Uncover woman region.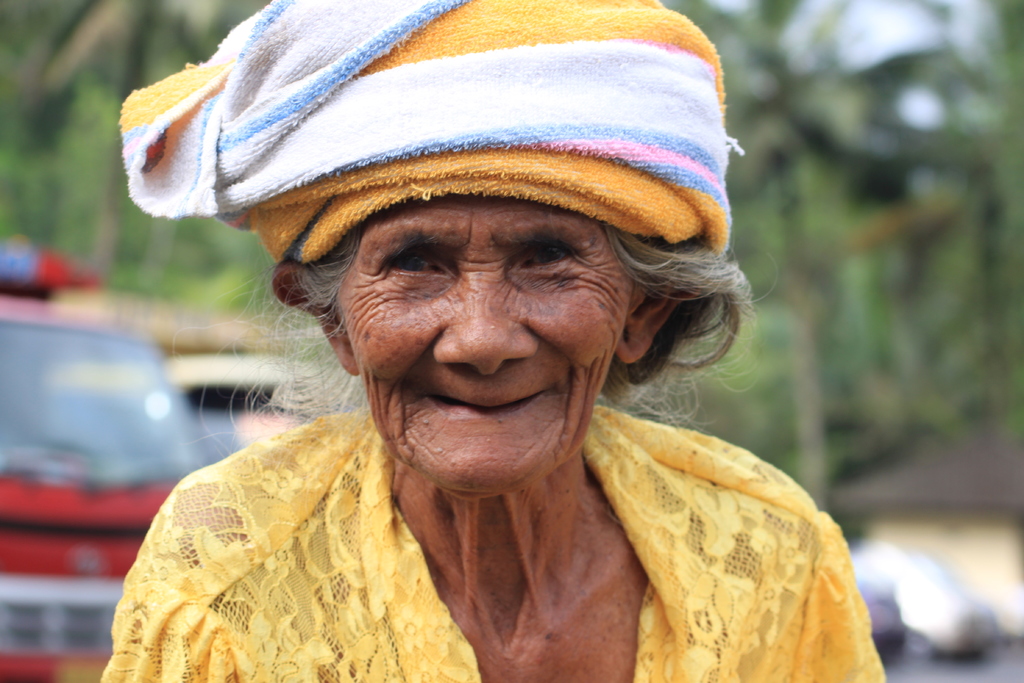
Uncovered: bbox=[52, 57, 908, 665].
